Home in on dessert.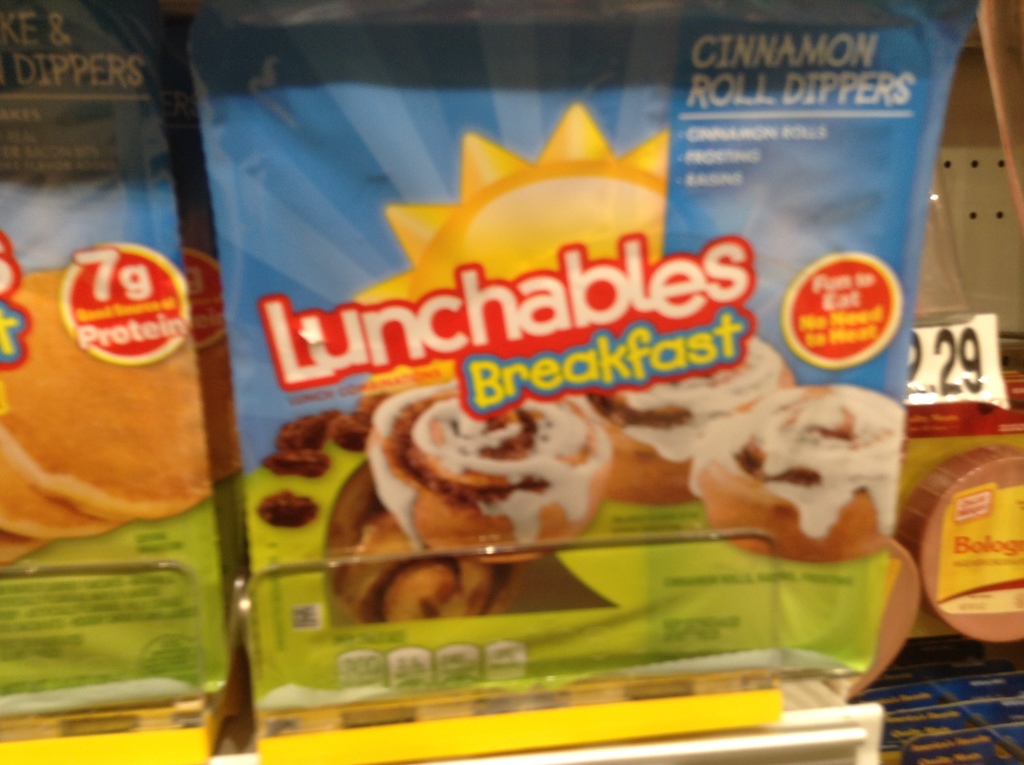
Homed in at (x1=336, y1=403, x2=372, y2=435).
